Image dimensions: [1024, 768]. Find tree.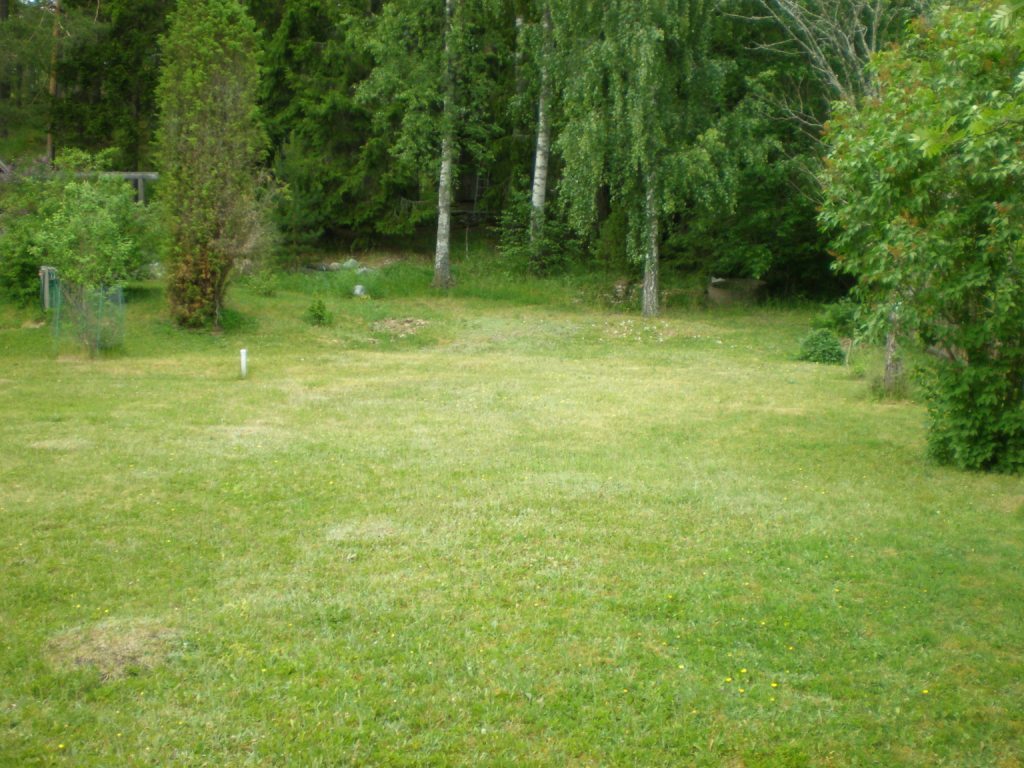
crop(724, 0, 903, 398).
